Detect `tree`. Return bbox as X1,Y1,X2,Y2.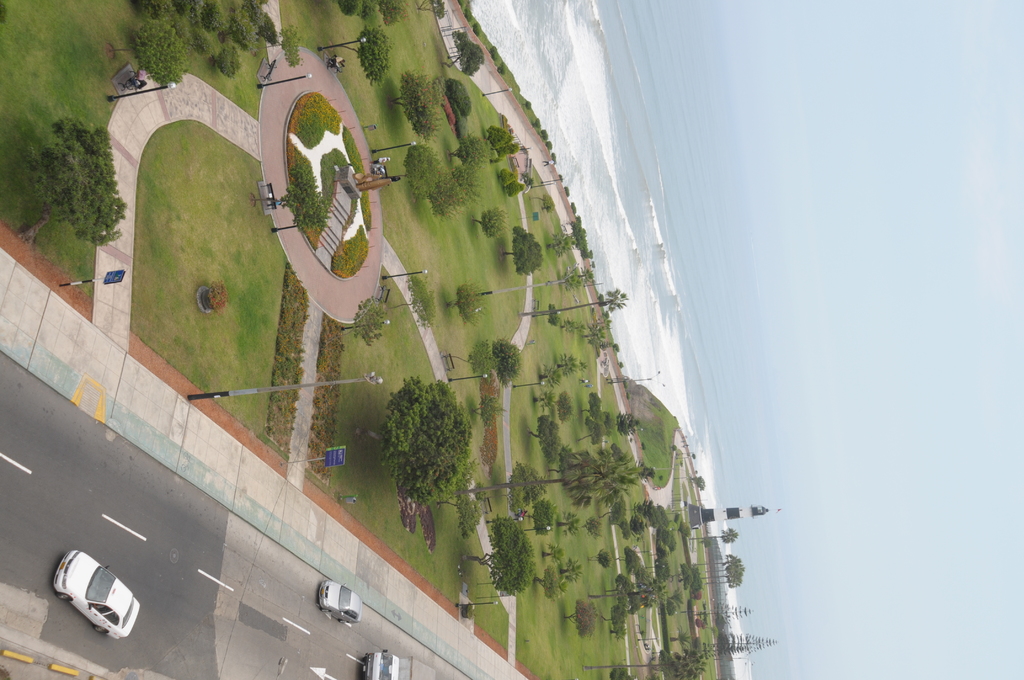
689,603,758,621.
